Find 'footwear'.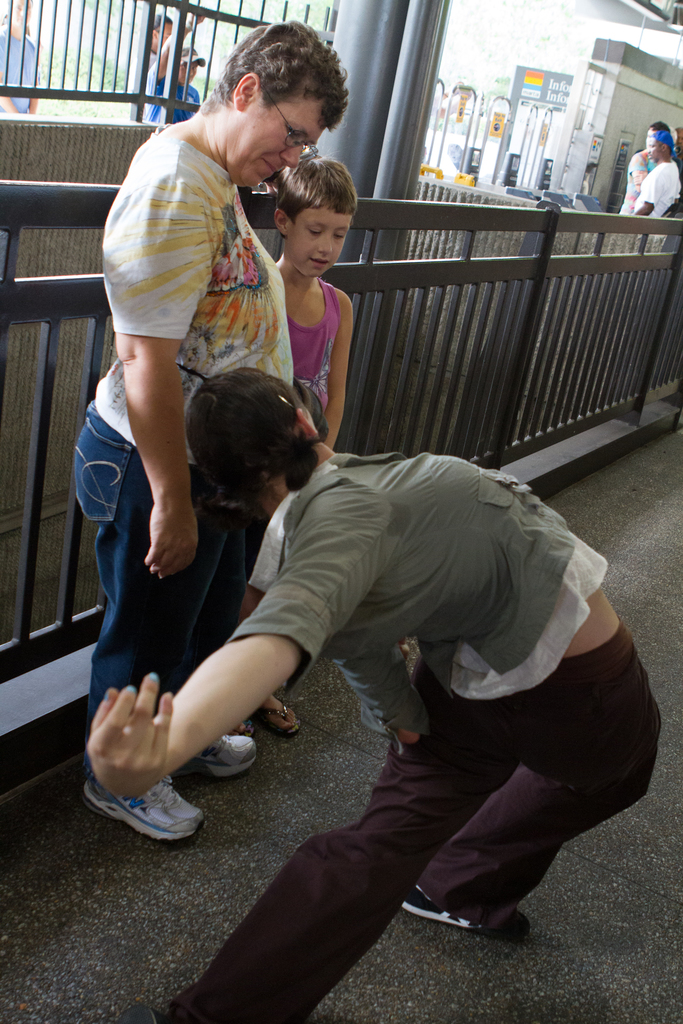
select_region(401, 879, 523, 928).
